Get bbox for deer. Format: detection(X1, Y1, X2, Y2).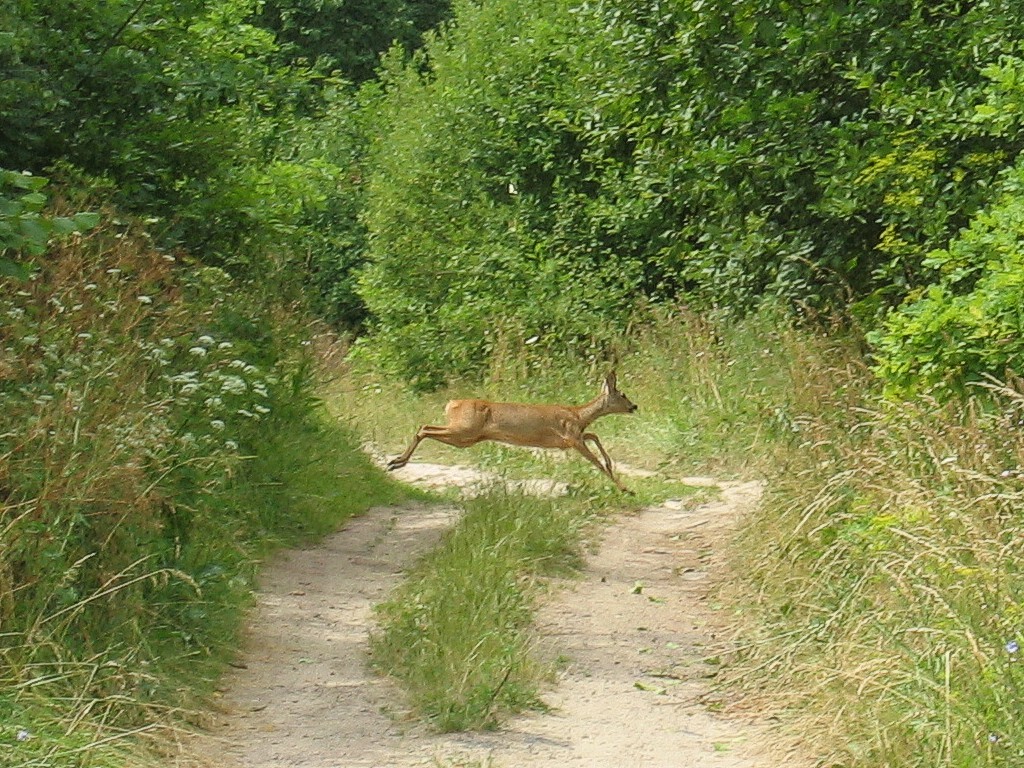
detection(387, 362, 640, 493).
